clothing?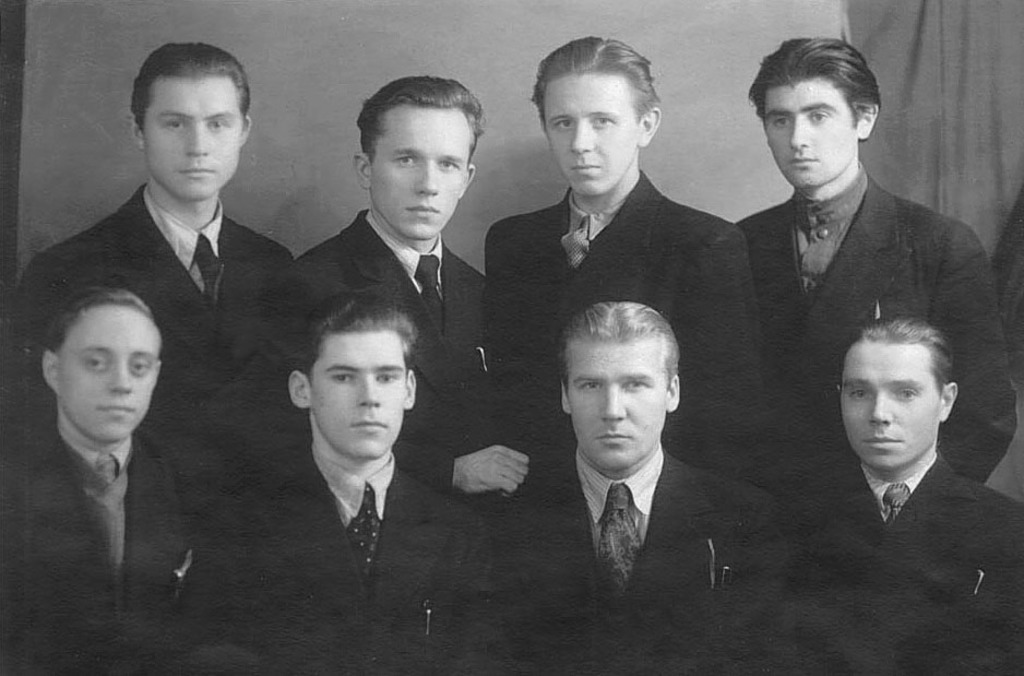
(726,466,1023,675)
